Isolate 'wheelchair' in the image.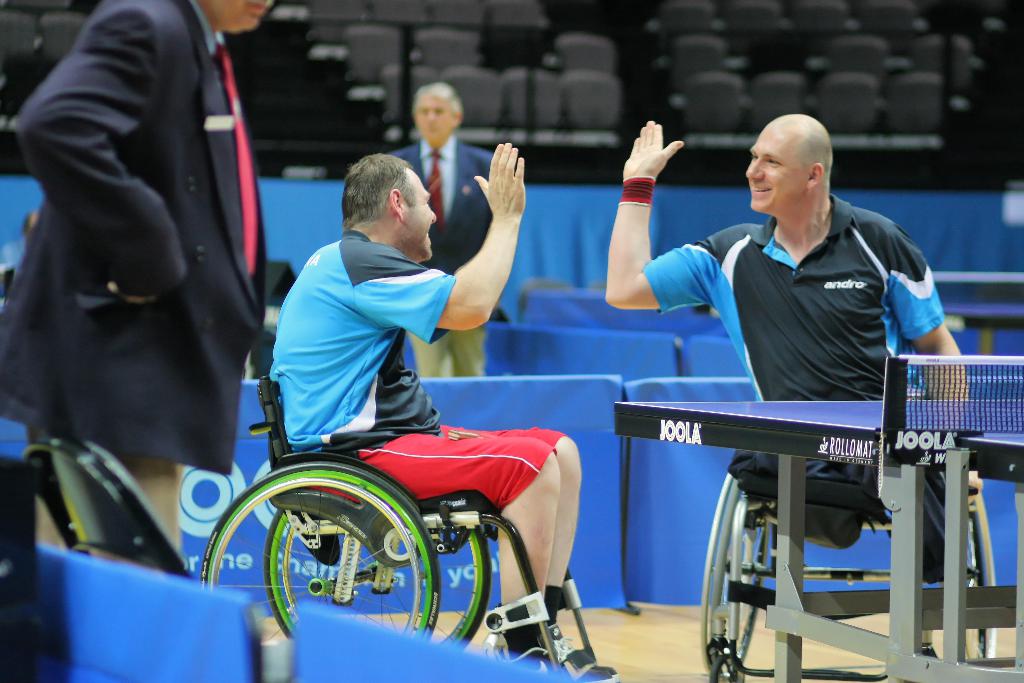
Isolated region: x1=200 y1=377 x2=620 y2=682.
